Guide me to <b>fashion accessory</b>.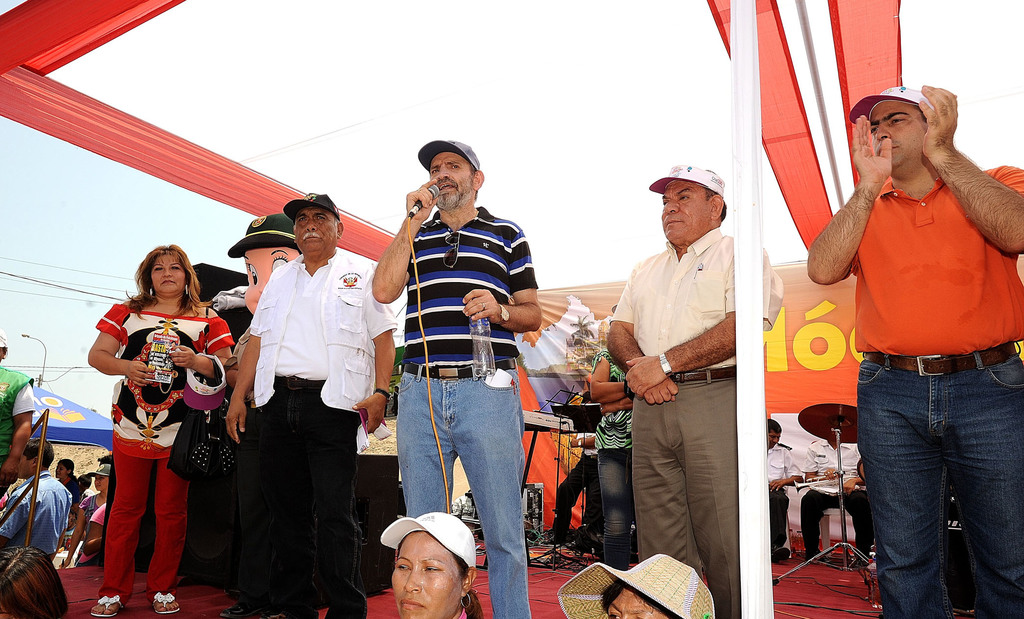
Guidance: rect(442, 228, 458, 267).
